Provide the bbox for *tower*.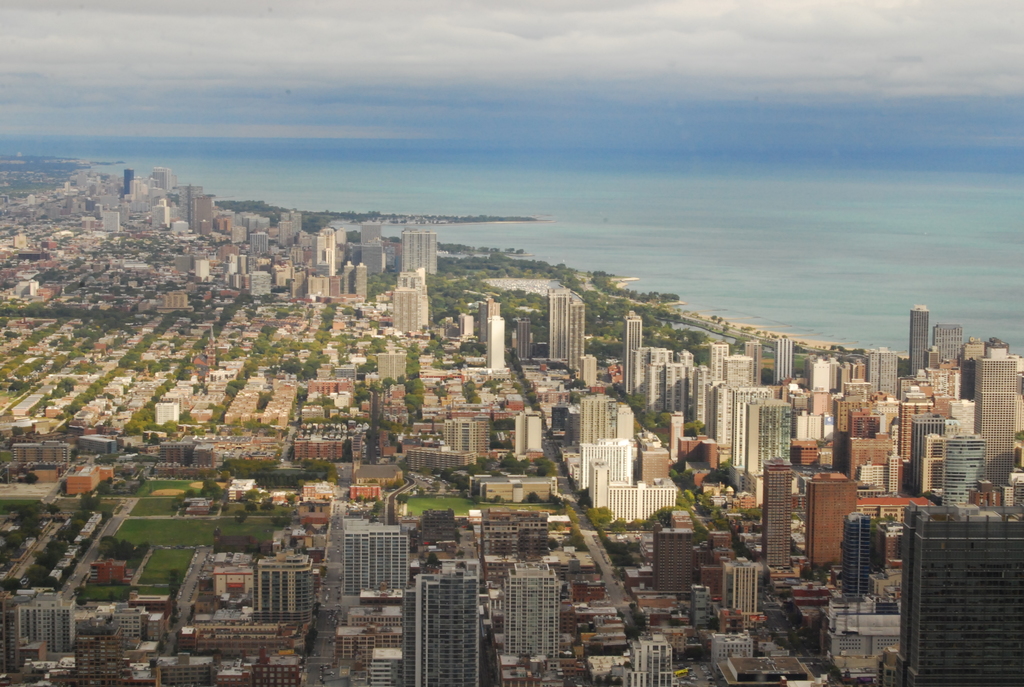
{"x1": 625, "y1": 307, "x2": 643, "y2": 391}.
